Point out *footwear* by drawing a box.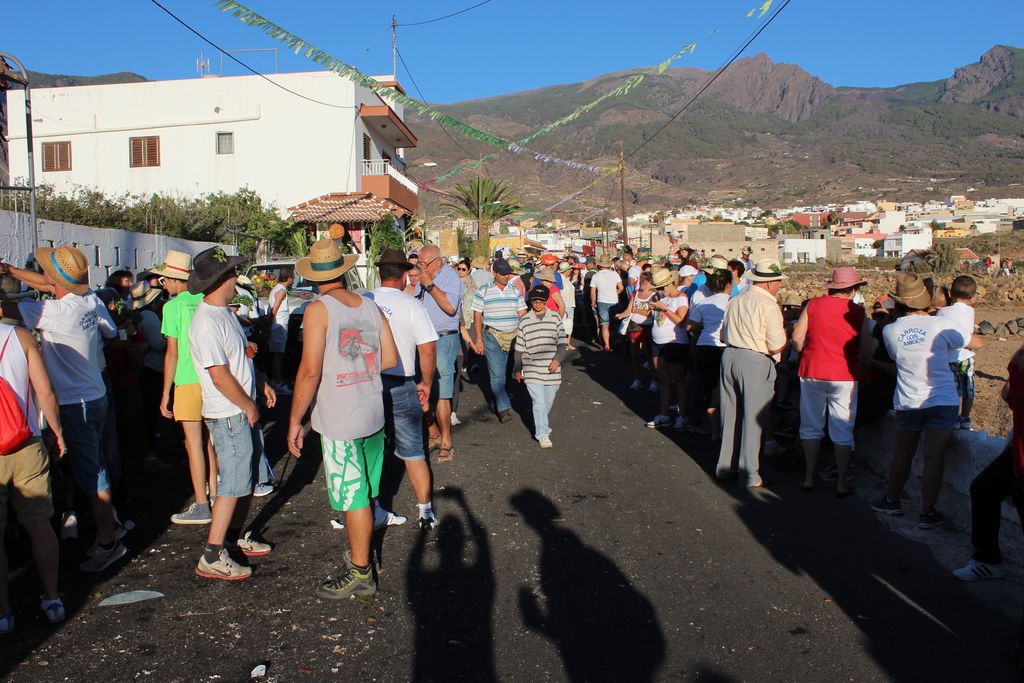
646:379:662:395.
